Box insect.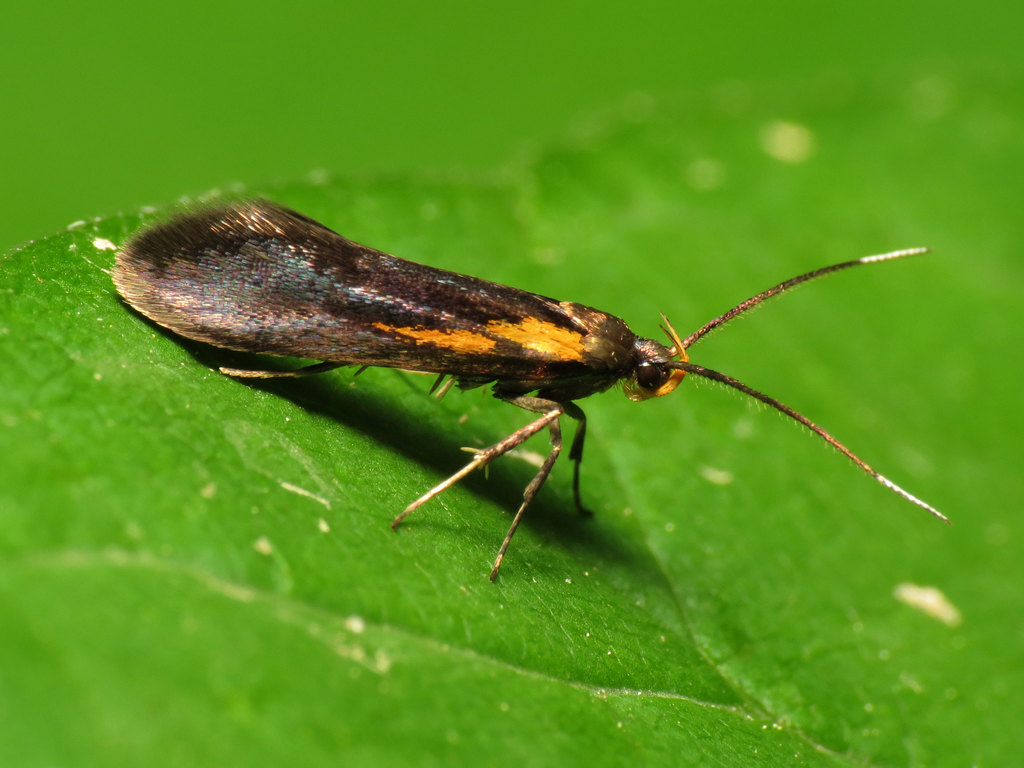
box(104, 192, 950, 585).
